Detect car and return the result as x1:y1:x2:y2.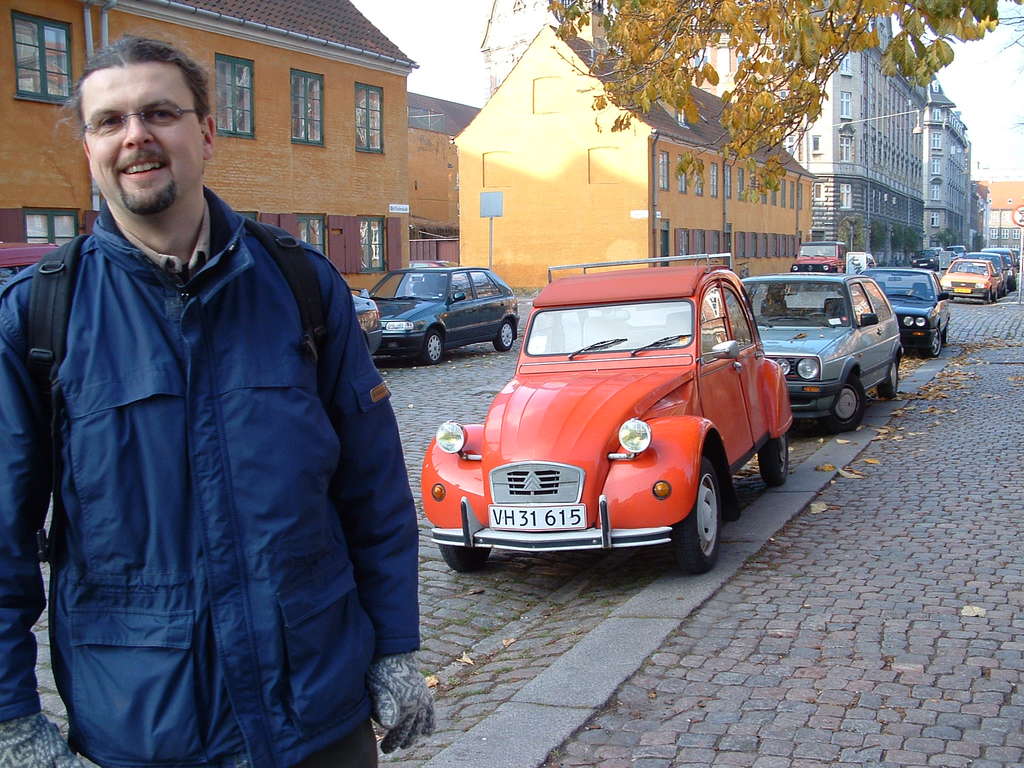
367:263:520:364.
